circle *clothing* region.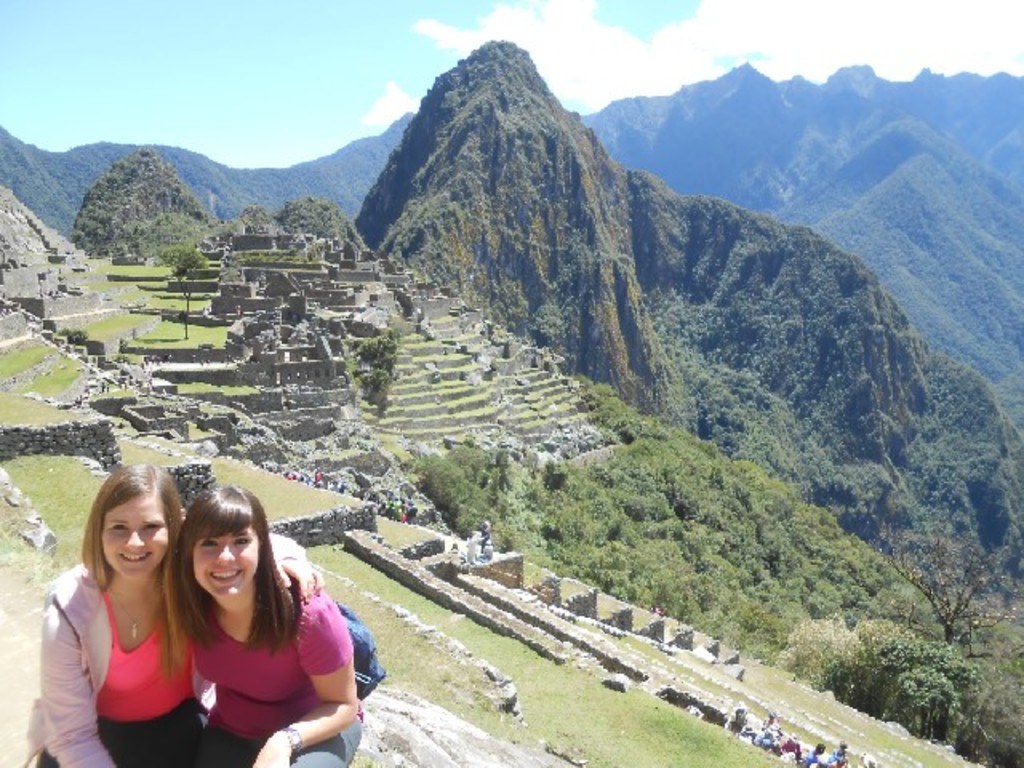
Region: left=194, top=586, right=362, bottom=766.
